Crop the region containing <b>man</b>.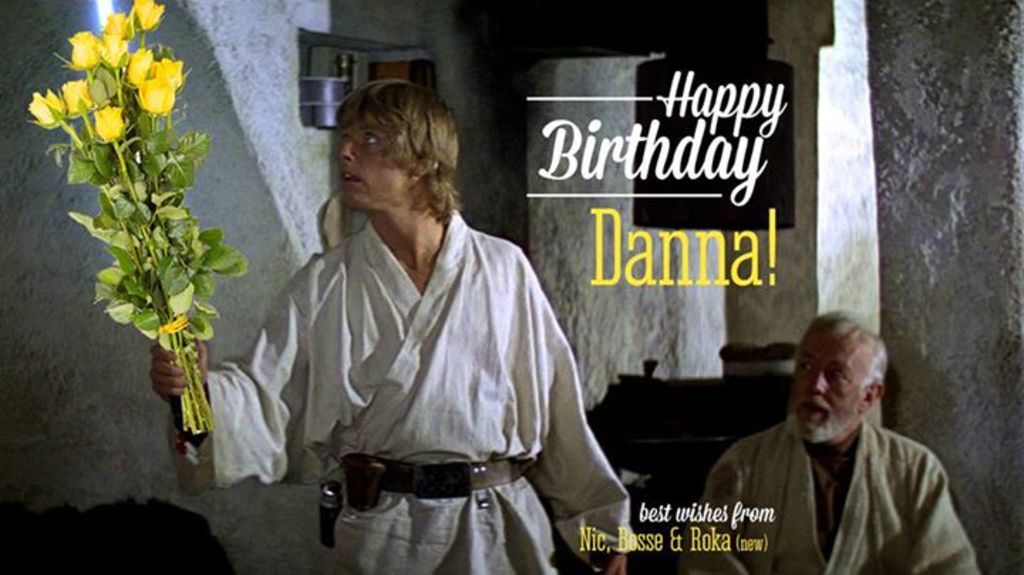
Crop region: 687,310,973,562.
